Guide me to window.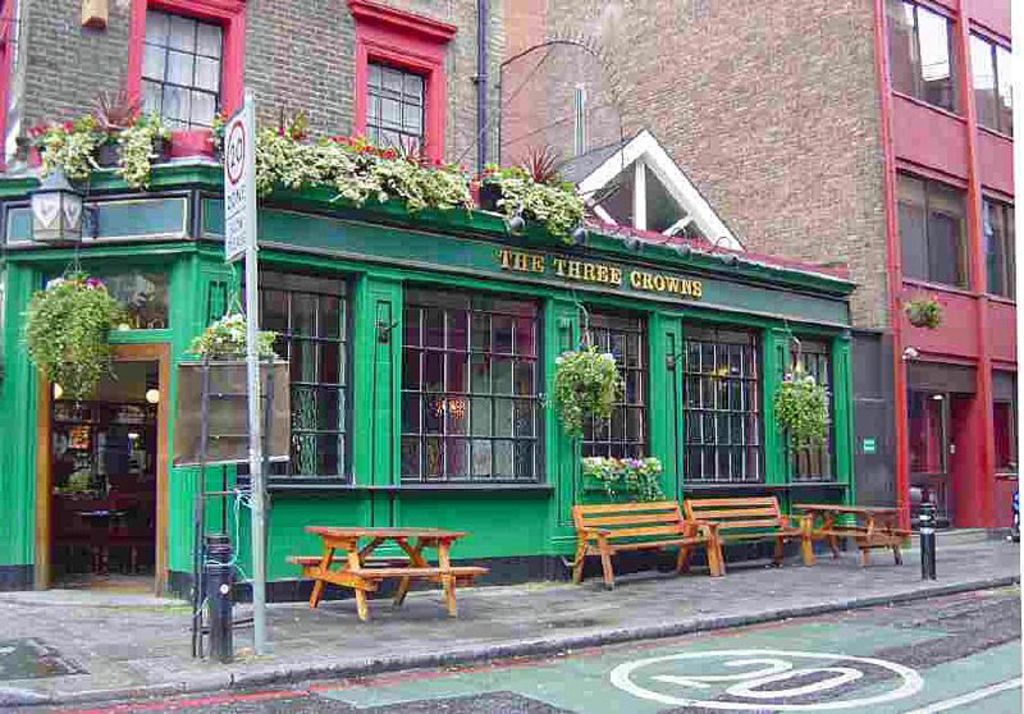
Guidance: box(890, 0, 969, 124).
